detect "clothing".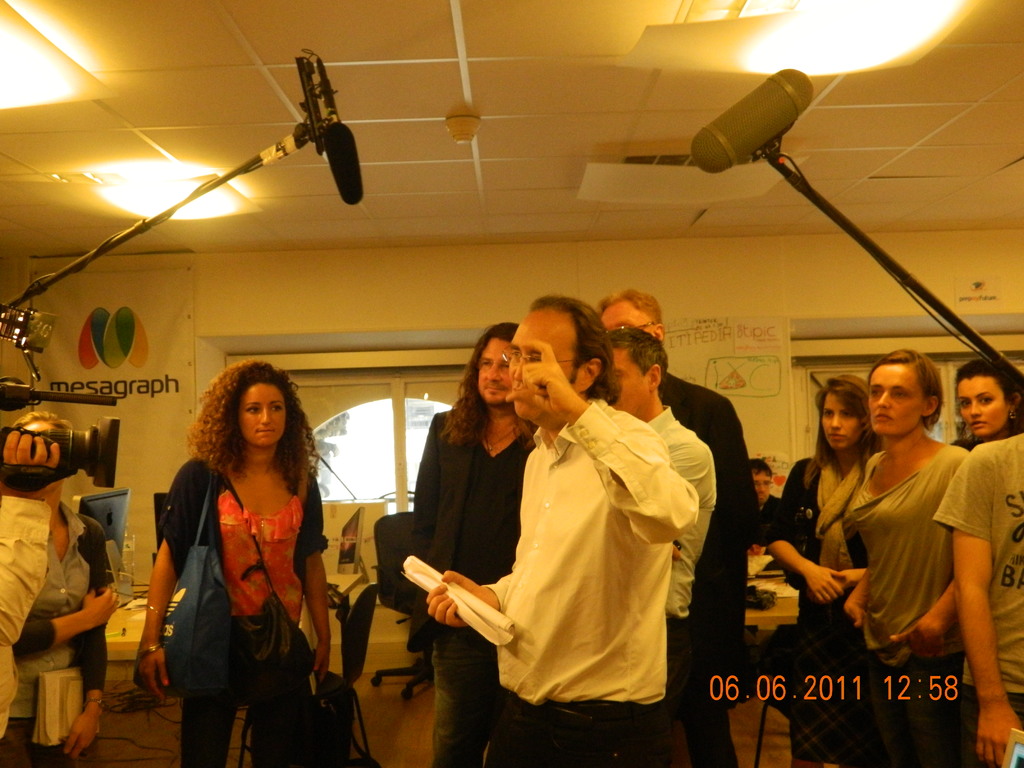
Detected at region(154, 431, 334, 733).
